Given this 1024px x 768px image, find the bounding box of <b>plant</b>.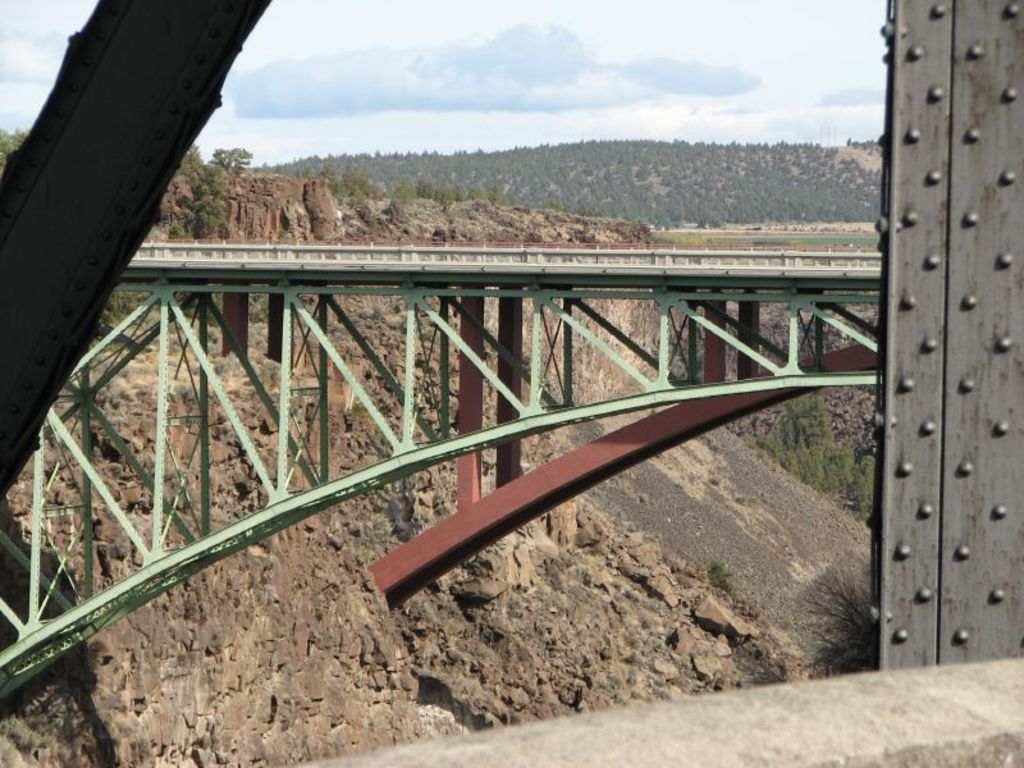
<region>556, 192, 568, 214</region>.
